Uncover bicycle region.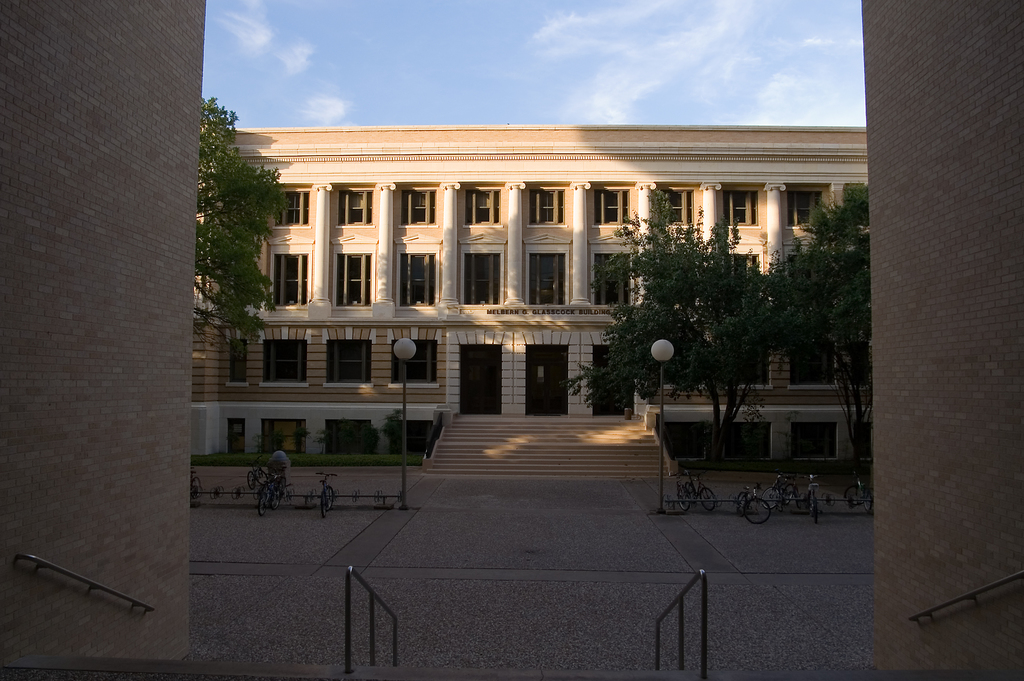
Uncovered: 692, 475, 712, 506.
